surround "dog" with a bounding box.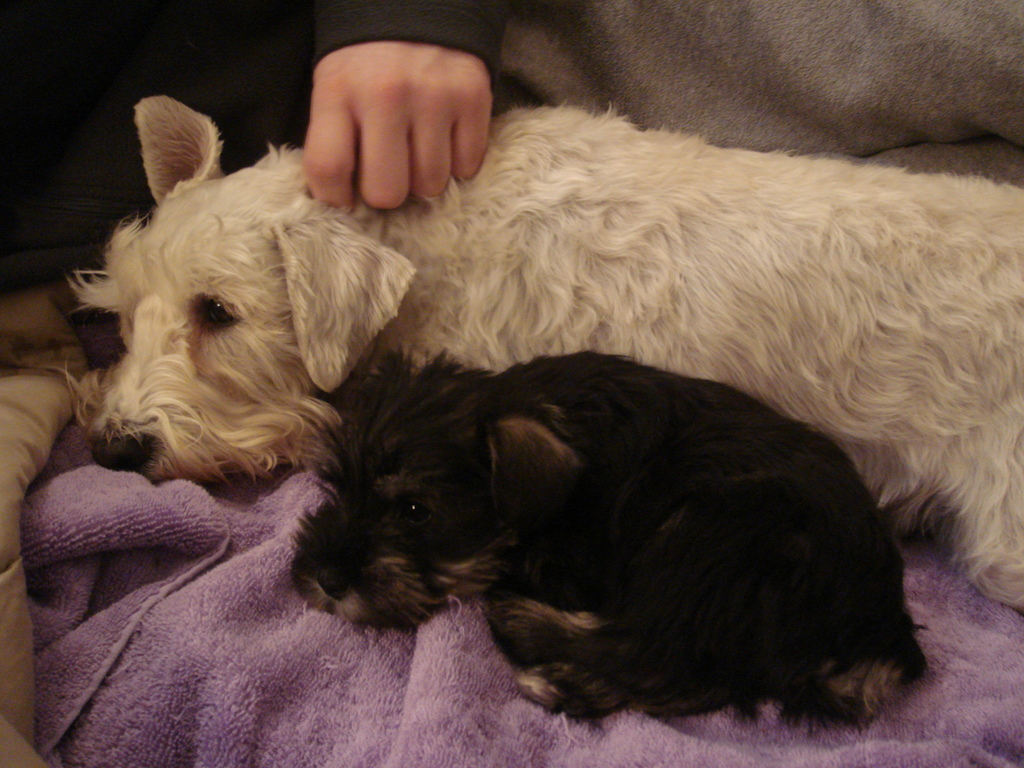
<box>281,344,933,723</box>.
